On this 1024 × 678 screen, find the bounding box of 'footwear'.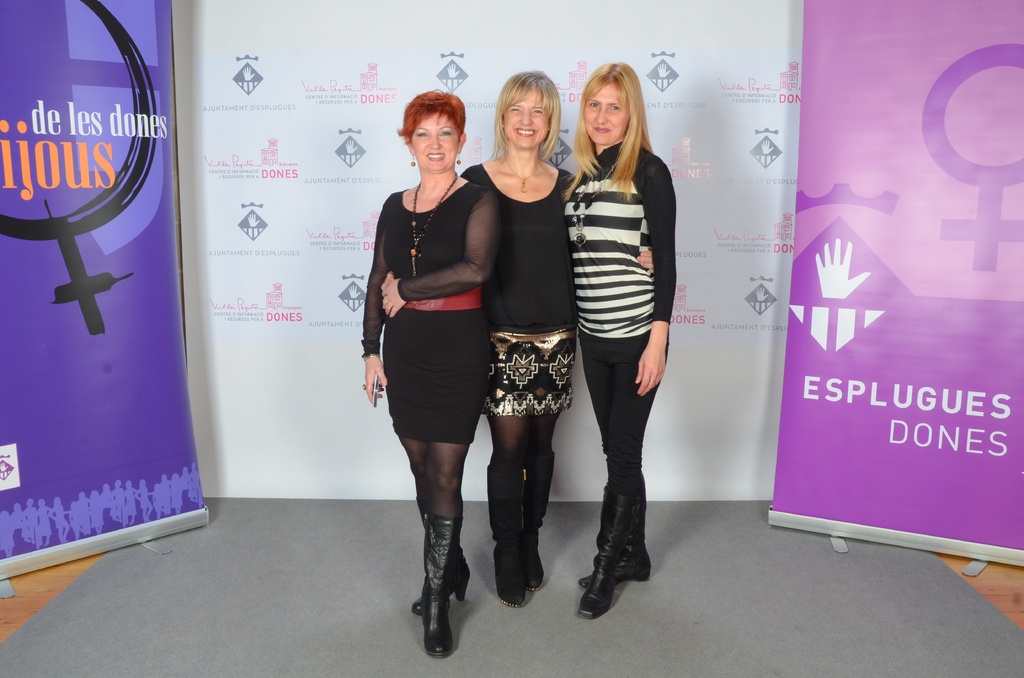
Bounding box: bbox=(490, 466, 522, 605).
